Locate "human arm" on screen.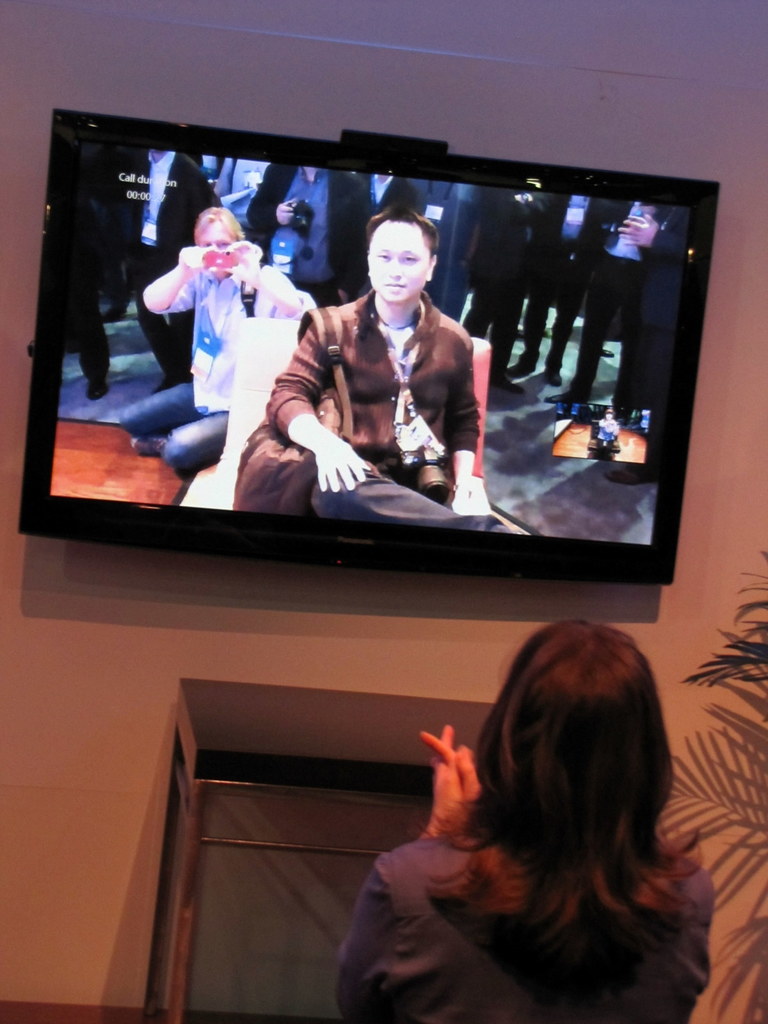
On screen at locate(222, 239, 317, 321).
